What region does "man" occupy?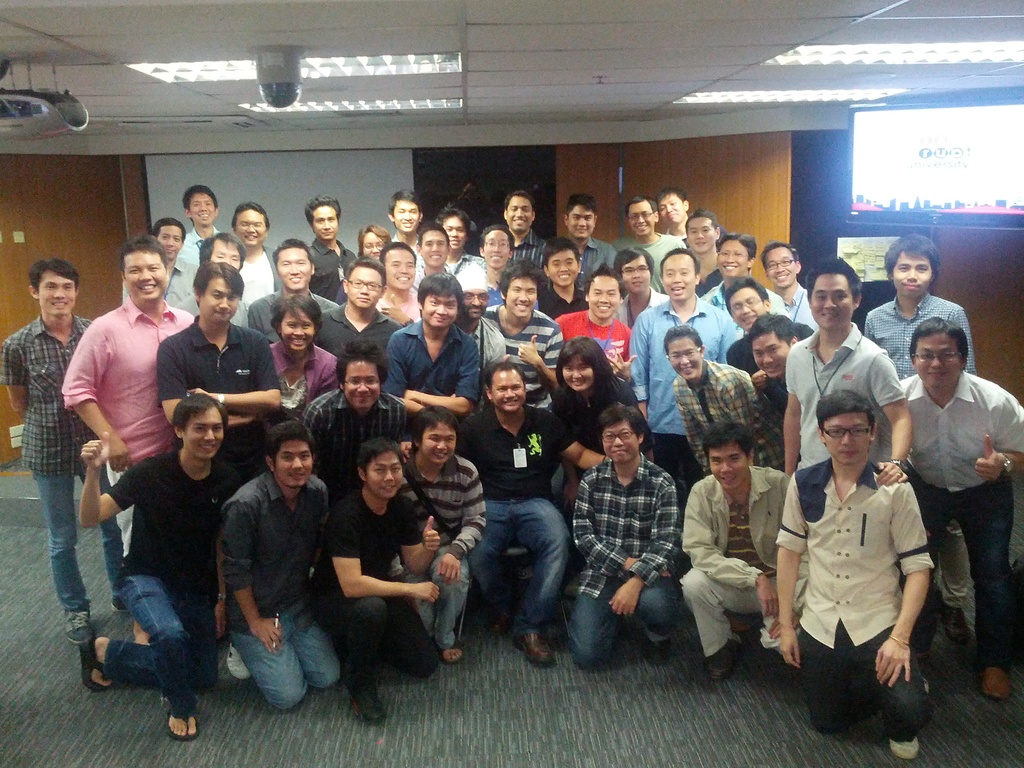
[x1=413, y1=227, x2=457, y2=294].
